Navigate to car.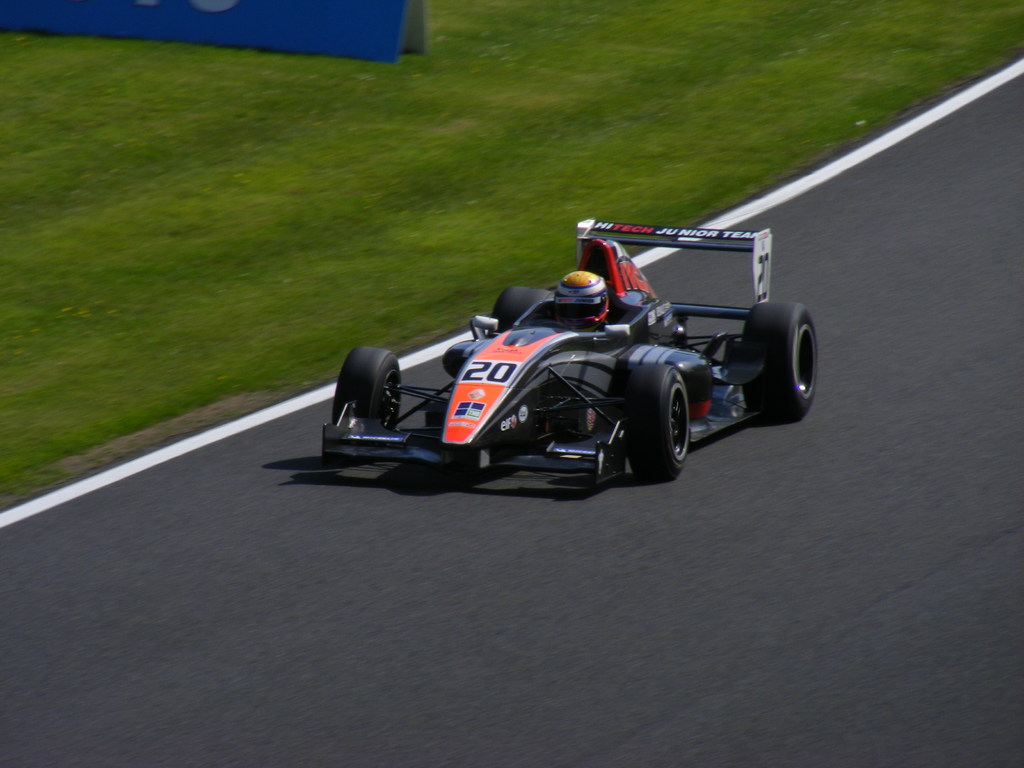
Navigation target: 318:218:817:486.
